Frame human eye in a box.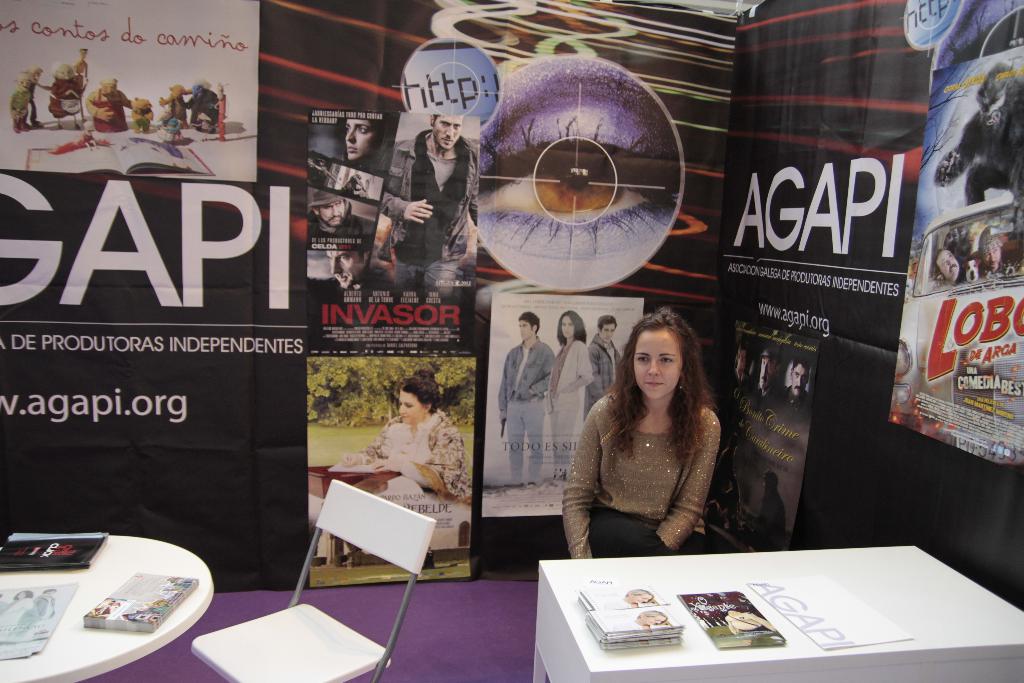
339, 252, 349, 263.
